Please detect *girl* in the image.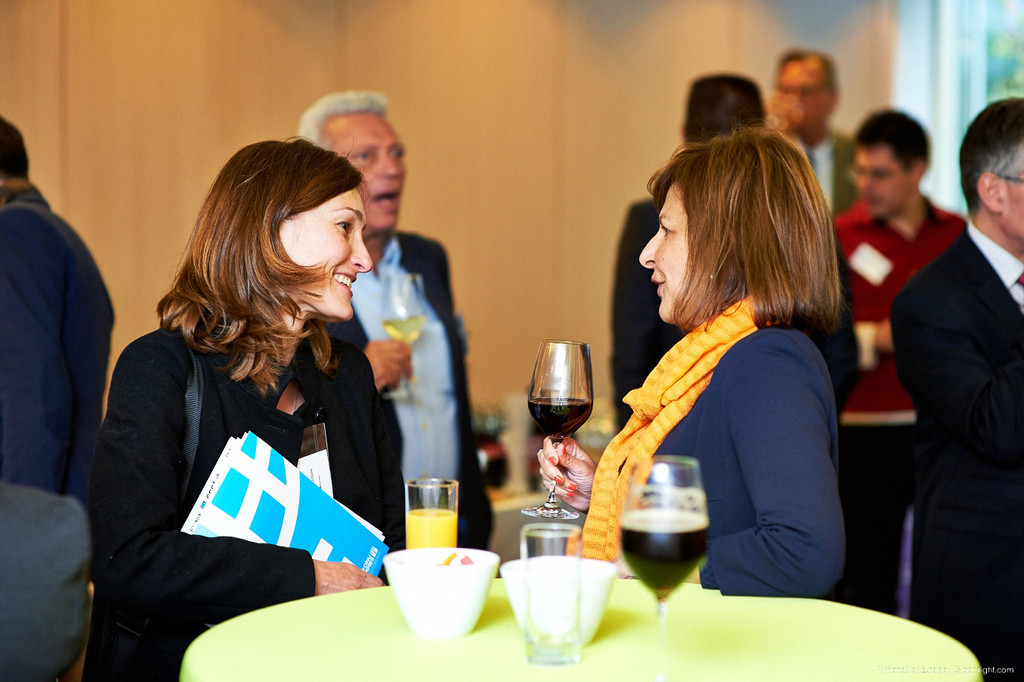
(537,124,844,596).
